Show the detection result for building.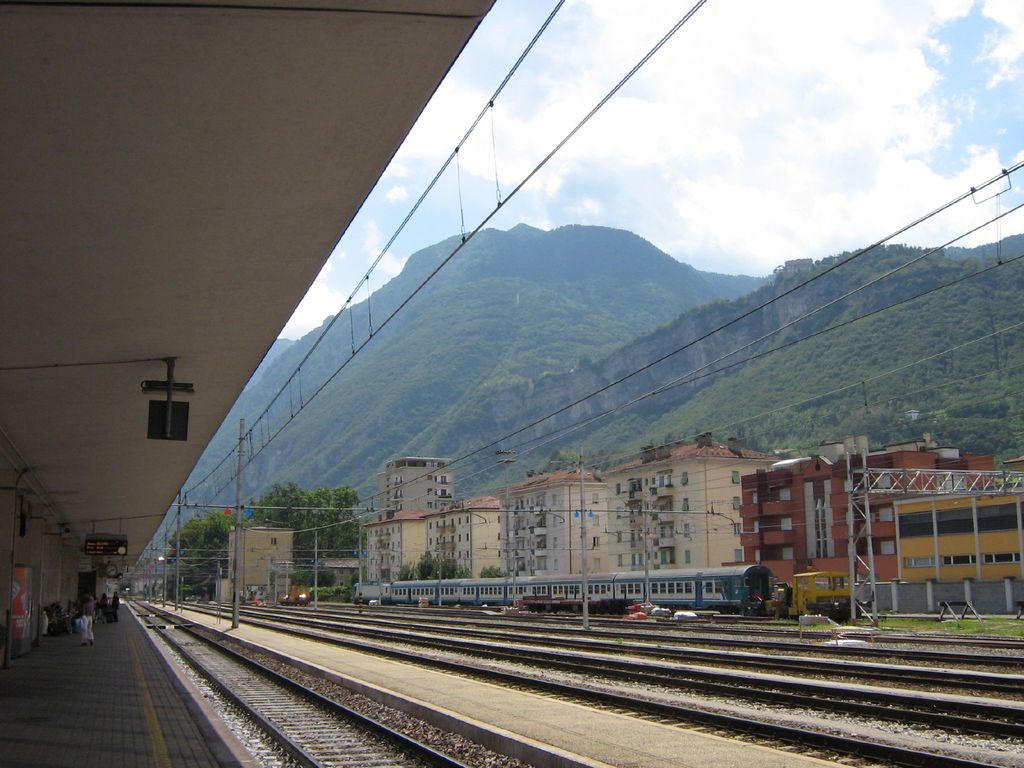
[x1=362, y1=506, x2=429, y2=584].
